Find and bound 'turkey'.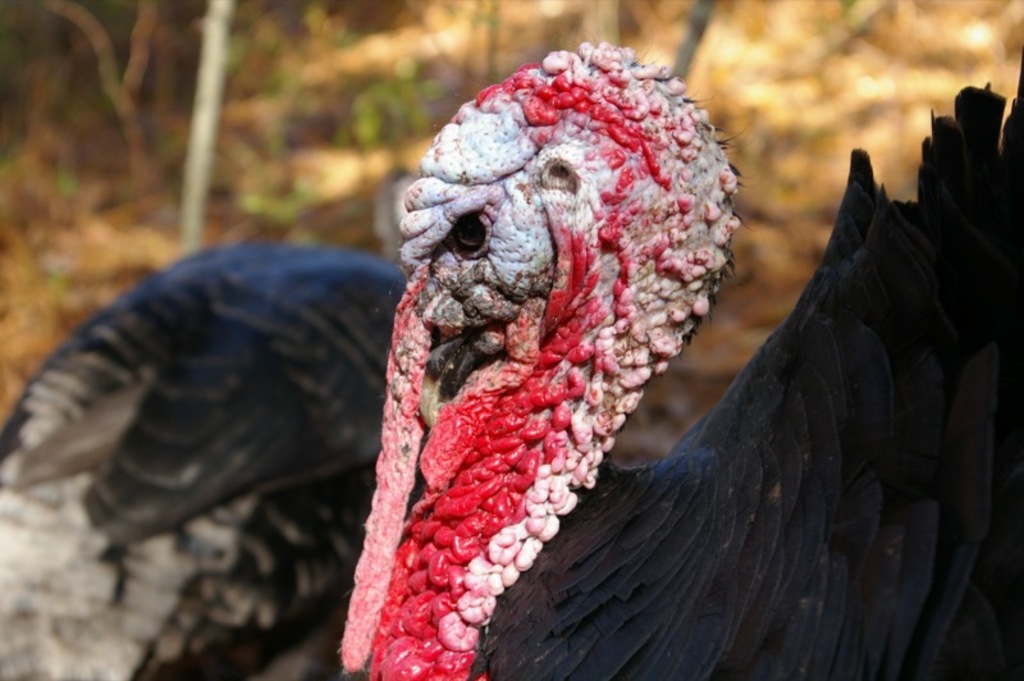
Bound: box(334, 35, 1023, 680).
